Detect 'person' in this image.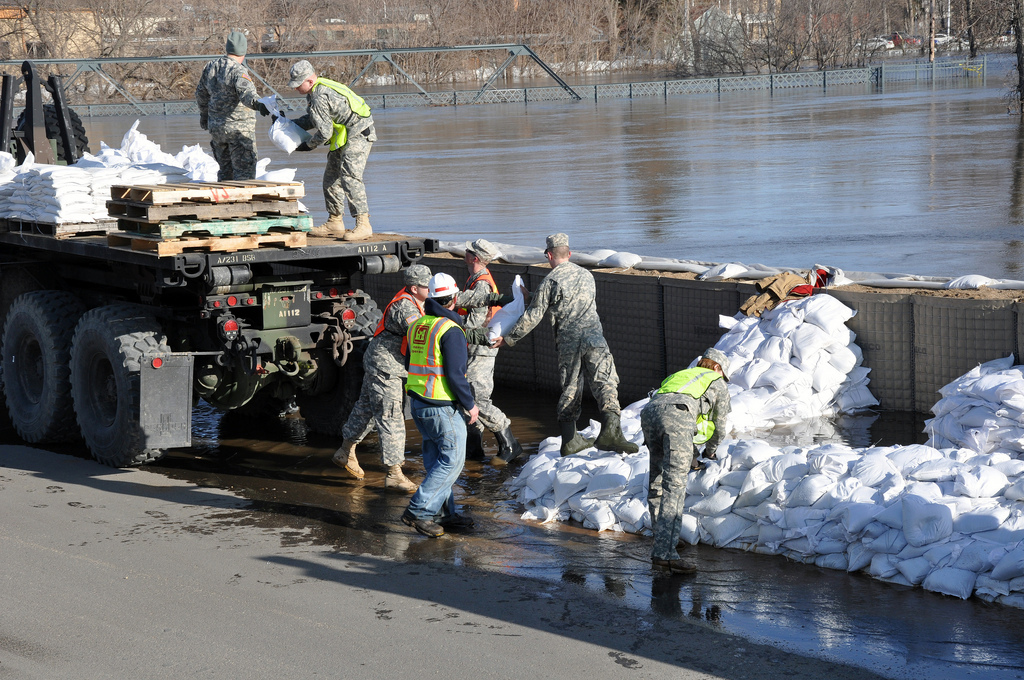
Detection: x1=269 y1=57 x2=381 y2=240.
